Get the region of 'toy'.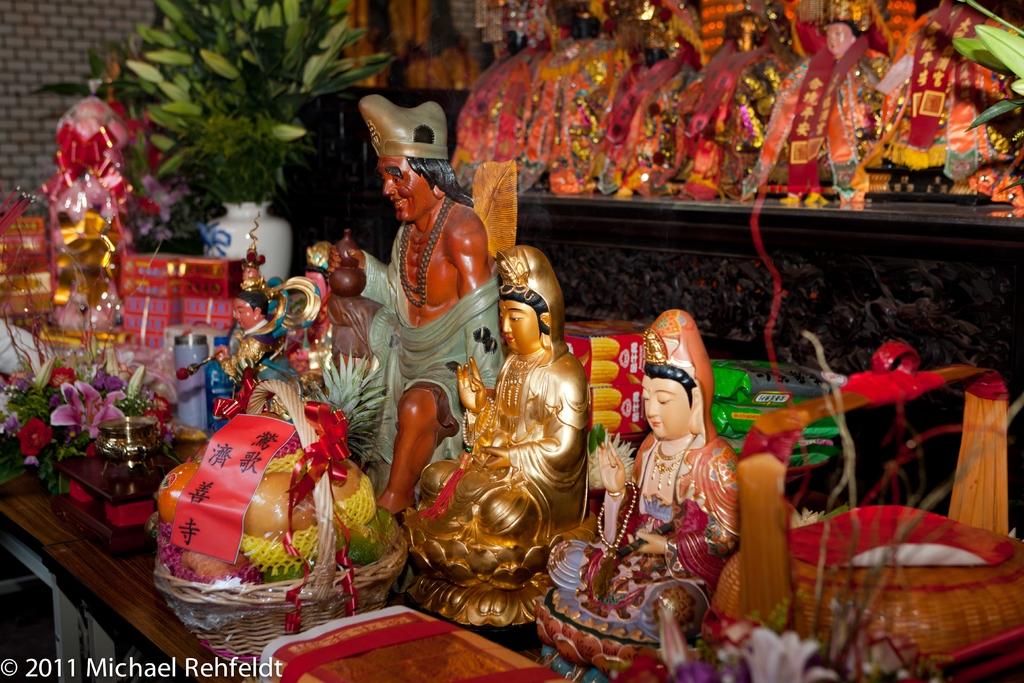
<box>540,308,740,643</box>.
